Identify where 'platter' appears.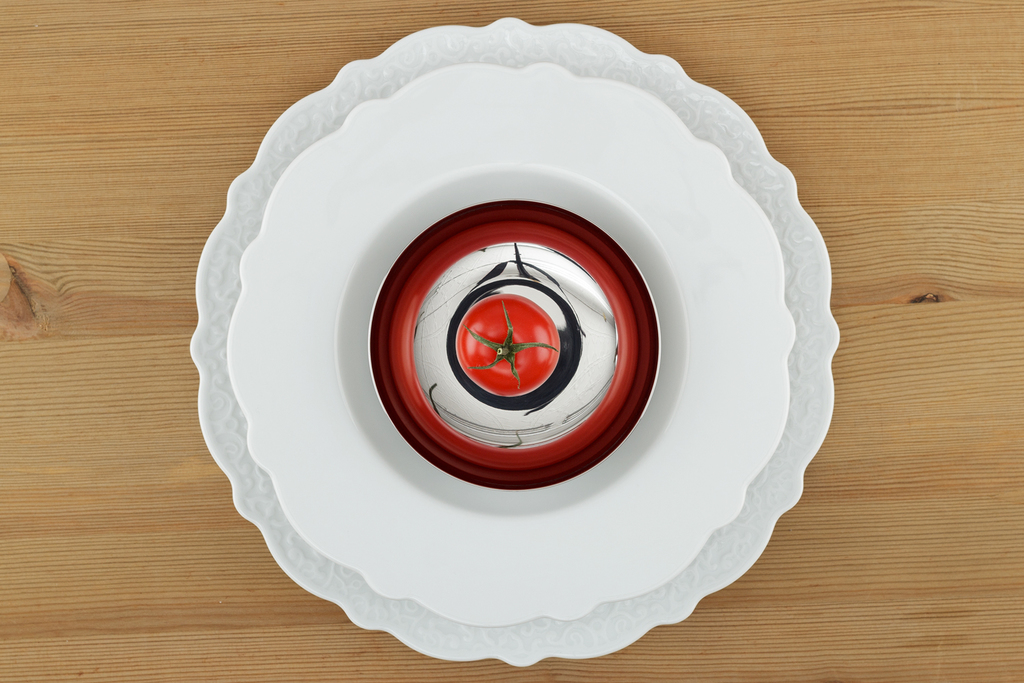
Appears at <box>190,16,839,669</box>.
